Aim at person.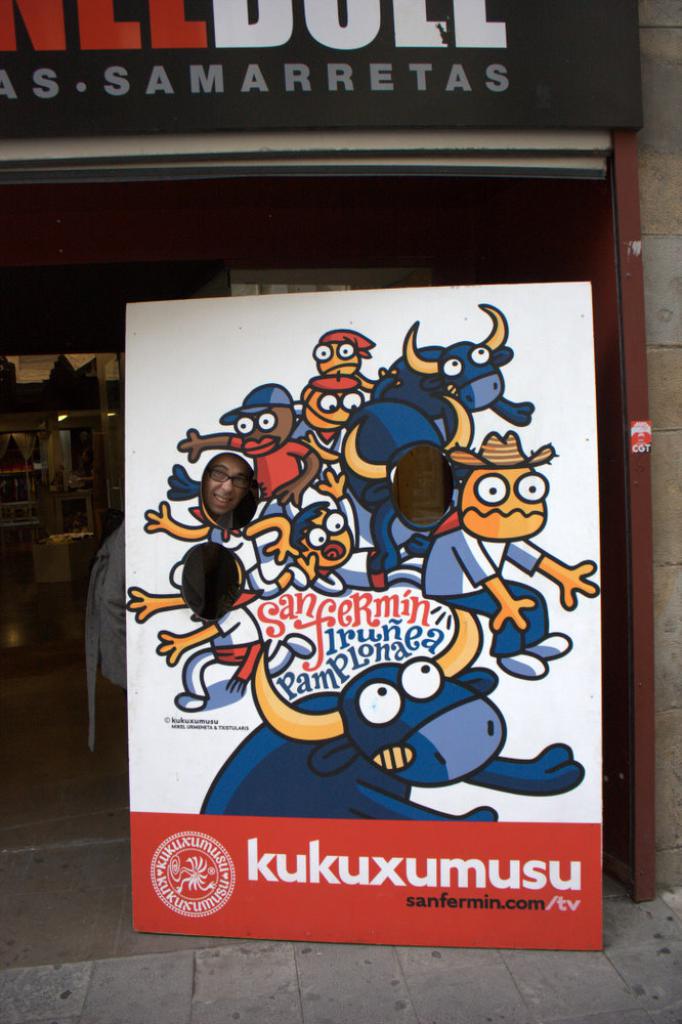
Aimed at [293, 372, 364, 459].
